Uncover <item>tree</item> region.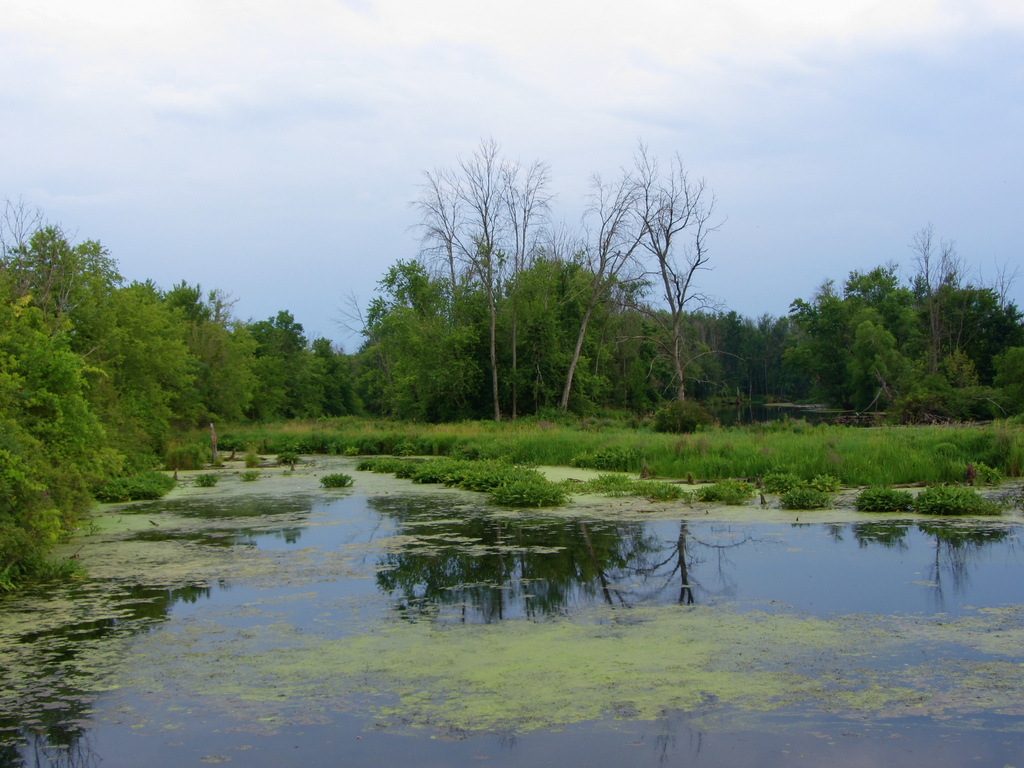
Uncovered: pyautogui.locateOnScreen(0, 291, 137, 602).
